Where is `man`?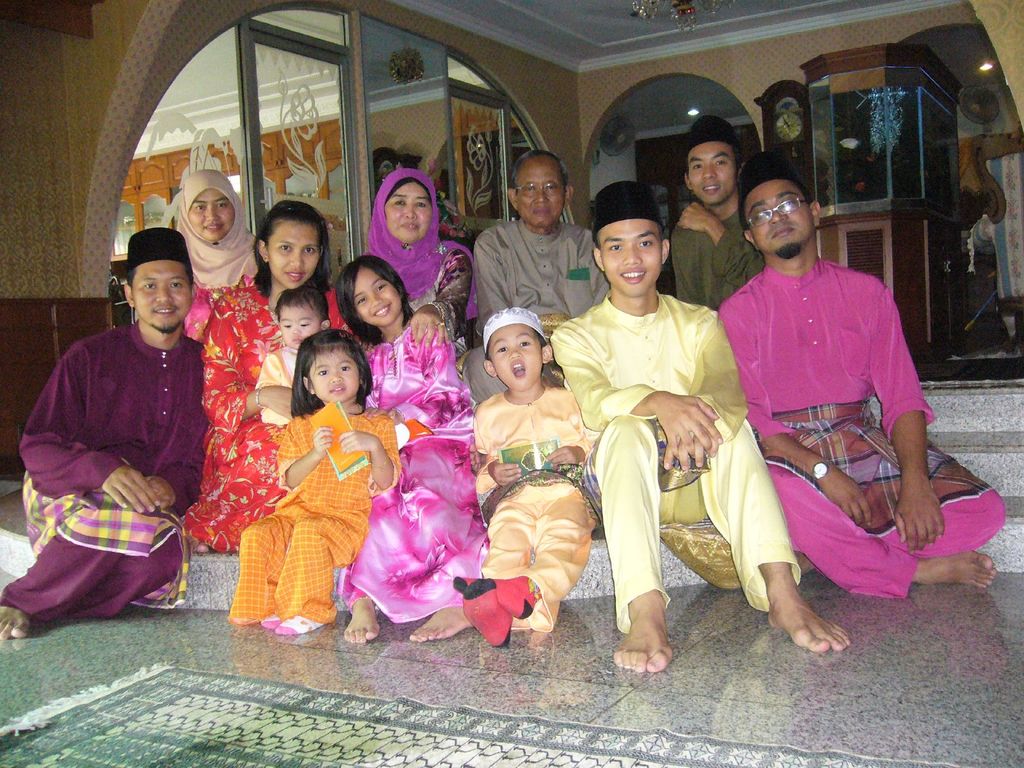
box(472, 147, 607, 397).
